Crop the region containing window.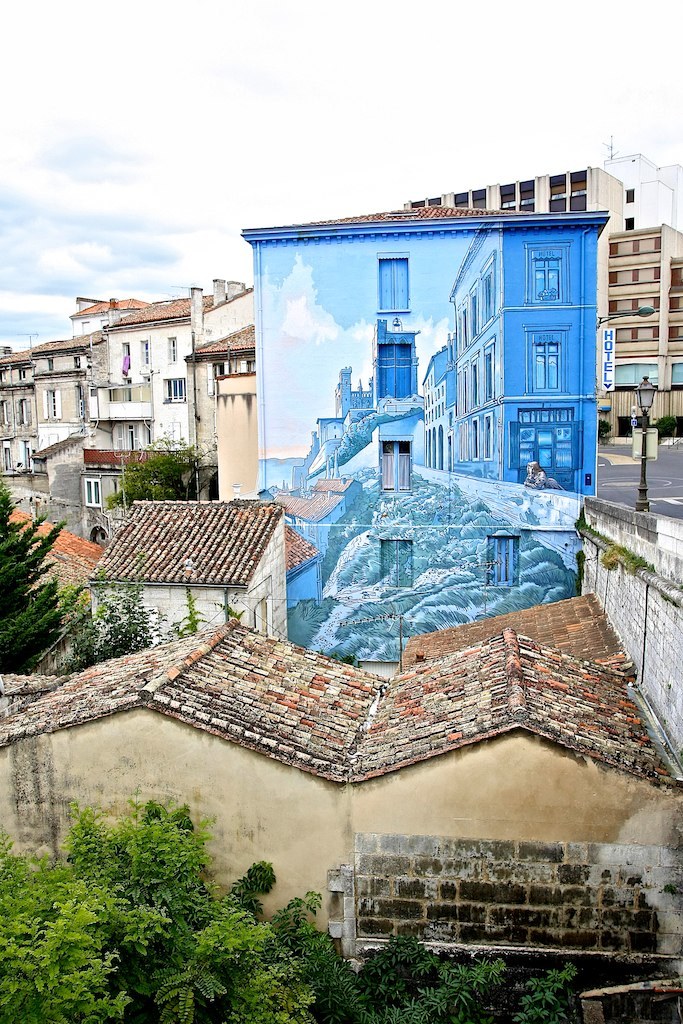
Crop region: box(125, 424, 135, 447).
